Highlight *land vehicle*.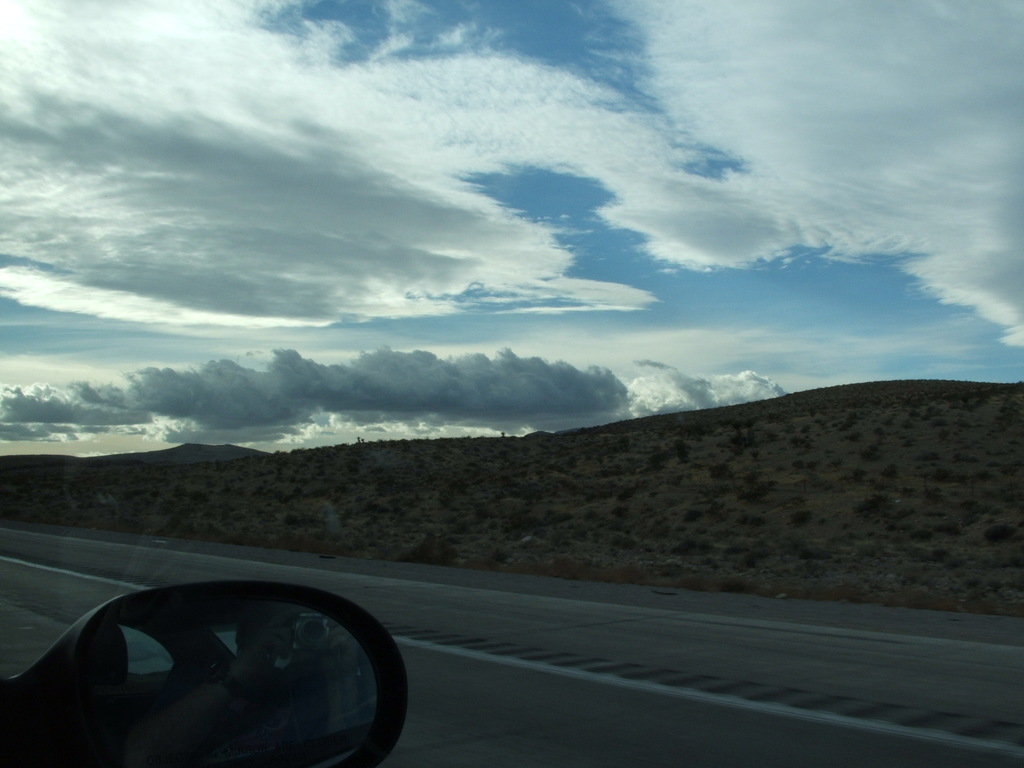
Highlighted region: left=18, top=557, right=442, bottom=765.
